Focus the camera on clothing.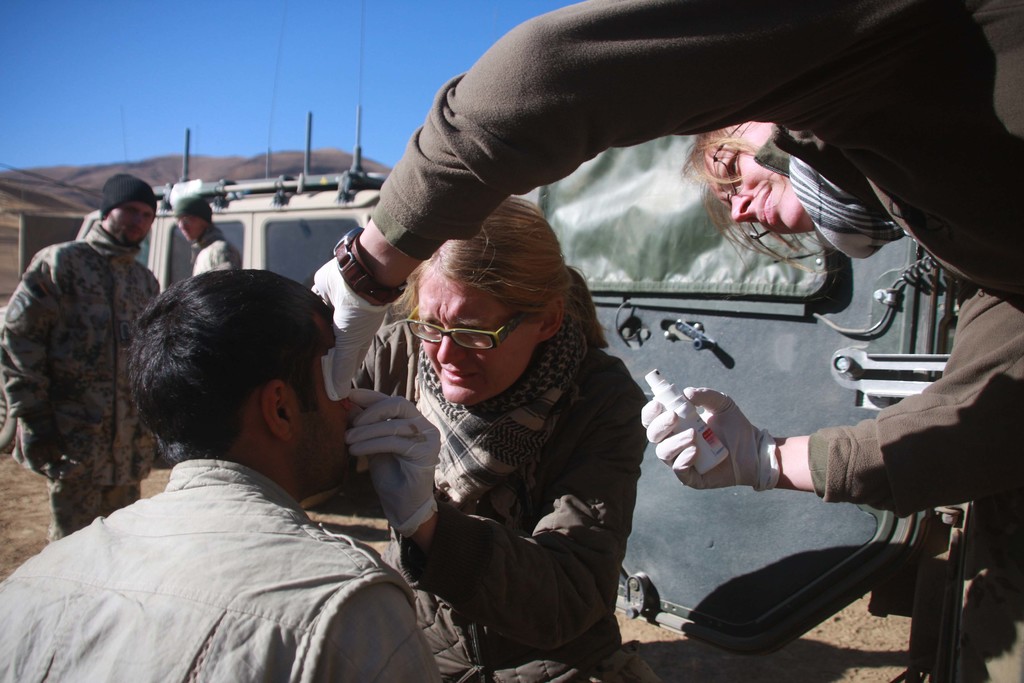
Focus region: box=[374, 258, 669, 679].
